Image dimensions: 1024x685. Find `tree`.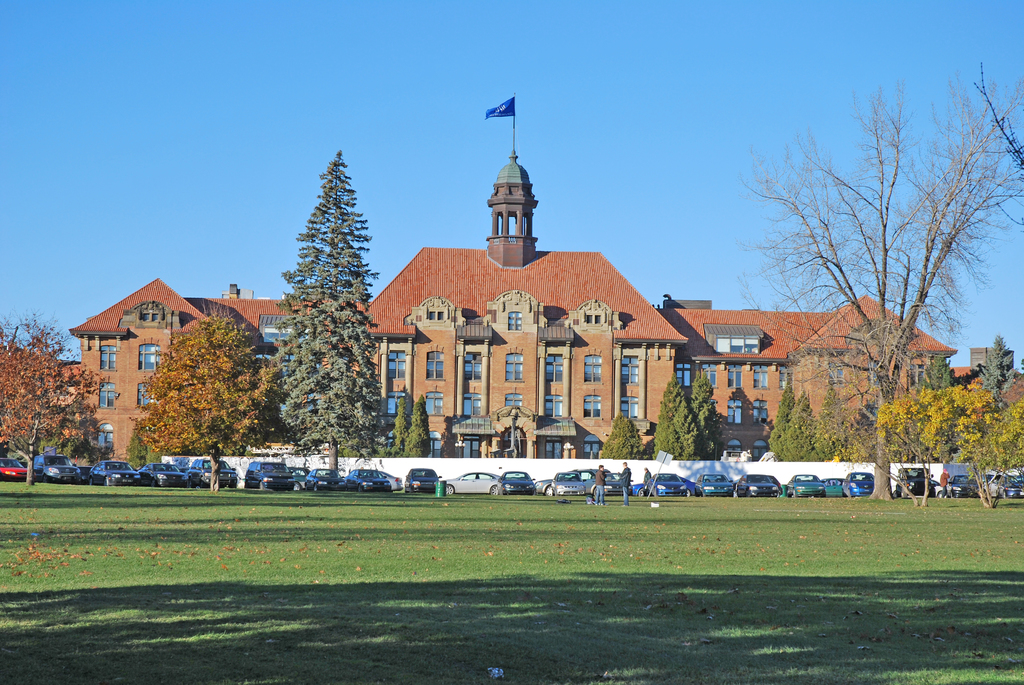
bbox=(653, 382, 701, 466).
